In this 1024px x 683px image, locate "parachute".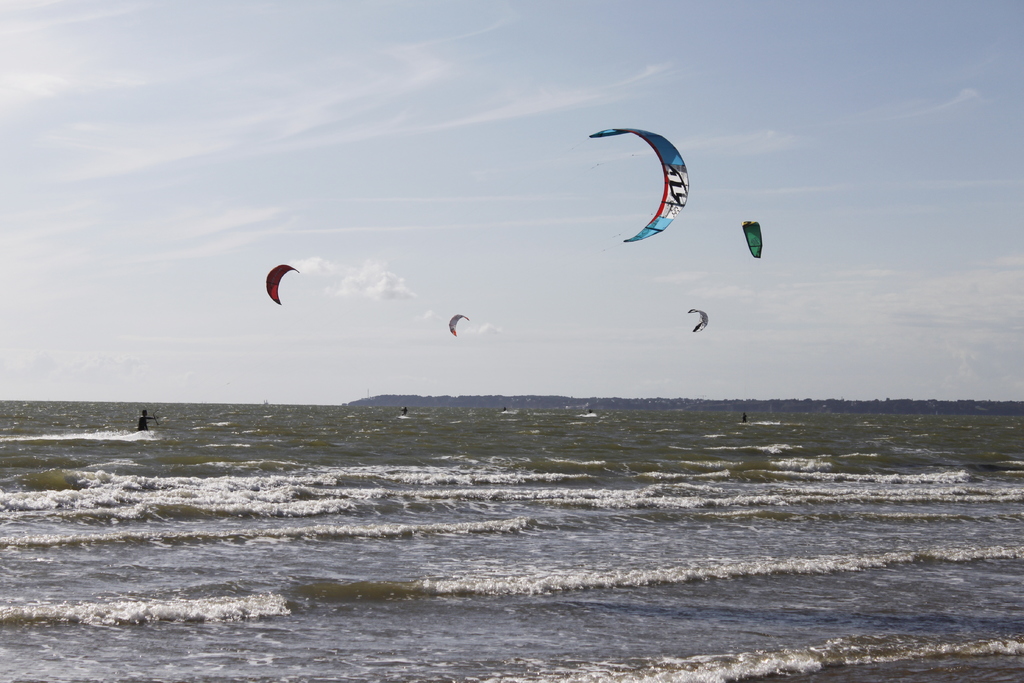
Bounding box: l=688, t=310, r=708, b=336.
